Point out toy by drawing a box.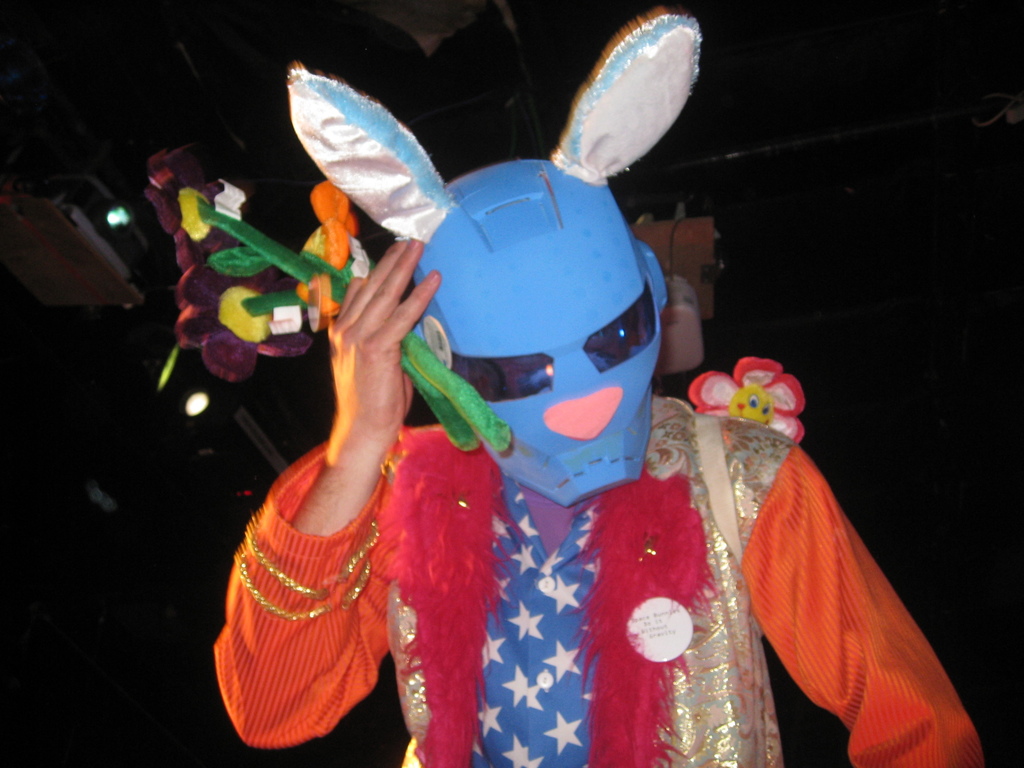
287,8,708,512.
